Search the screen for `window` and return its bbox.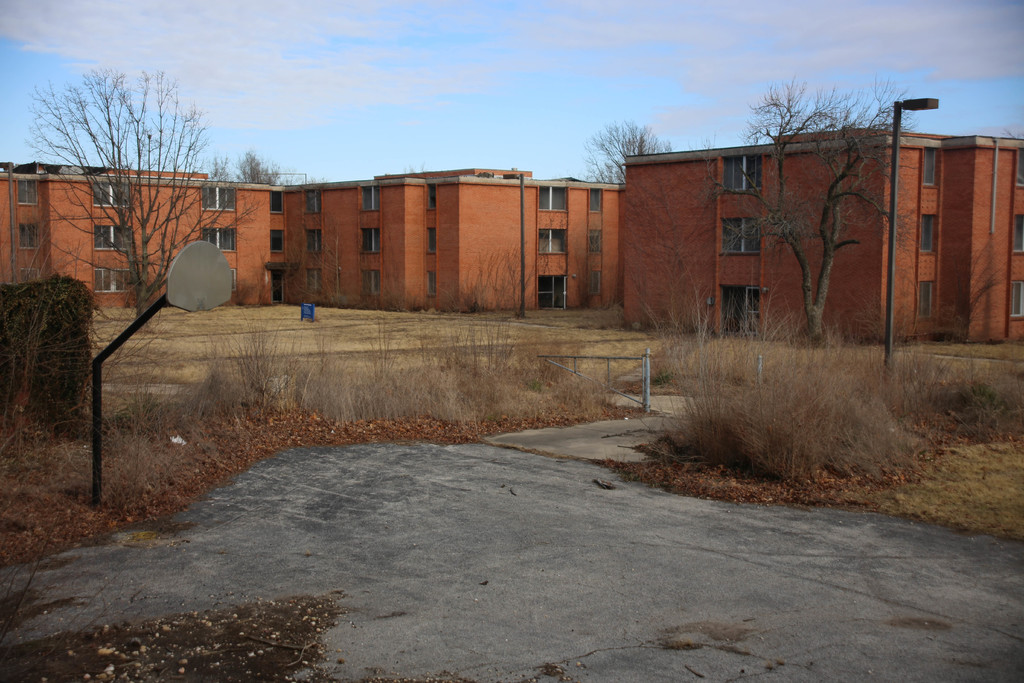
Found: region(362, 226, 381, 254).
